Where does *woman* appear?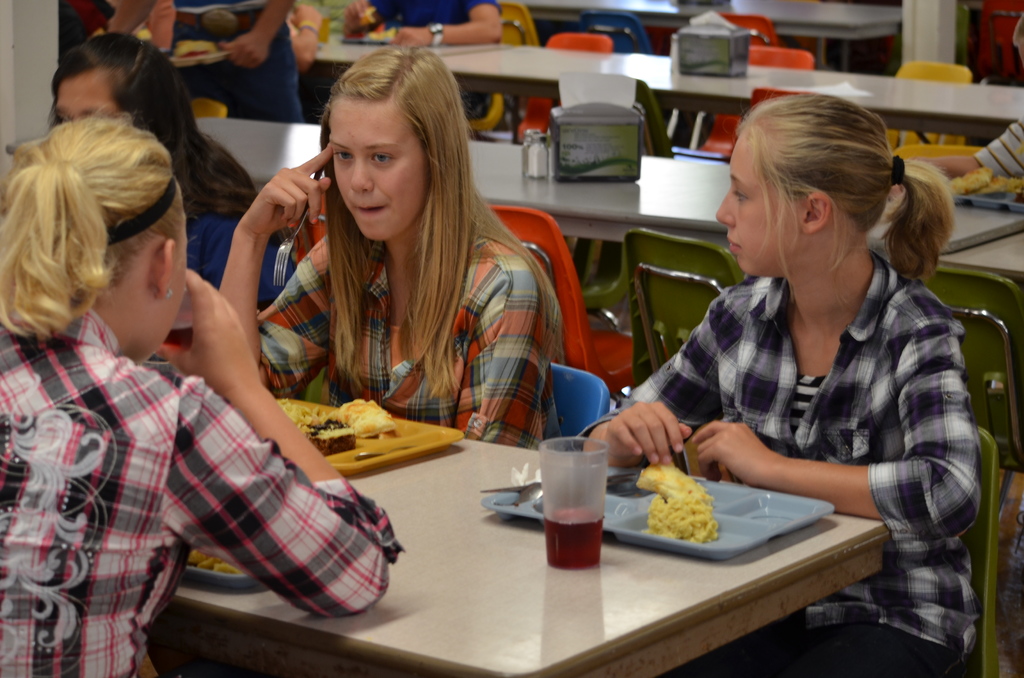
Appears at 211 50 566 459.
